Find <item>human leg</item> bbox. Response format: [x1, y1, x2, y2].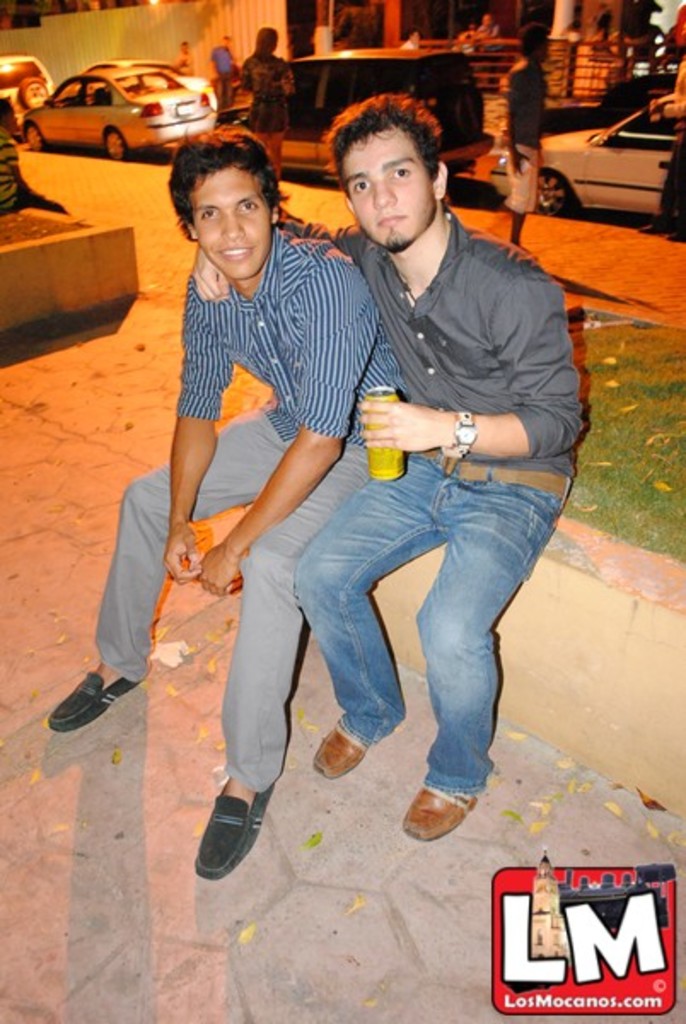
[399, 481, 549, 841].
